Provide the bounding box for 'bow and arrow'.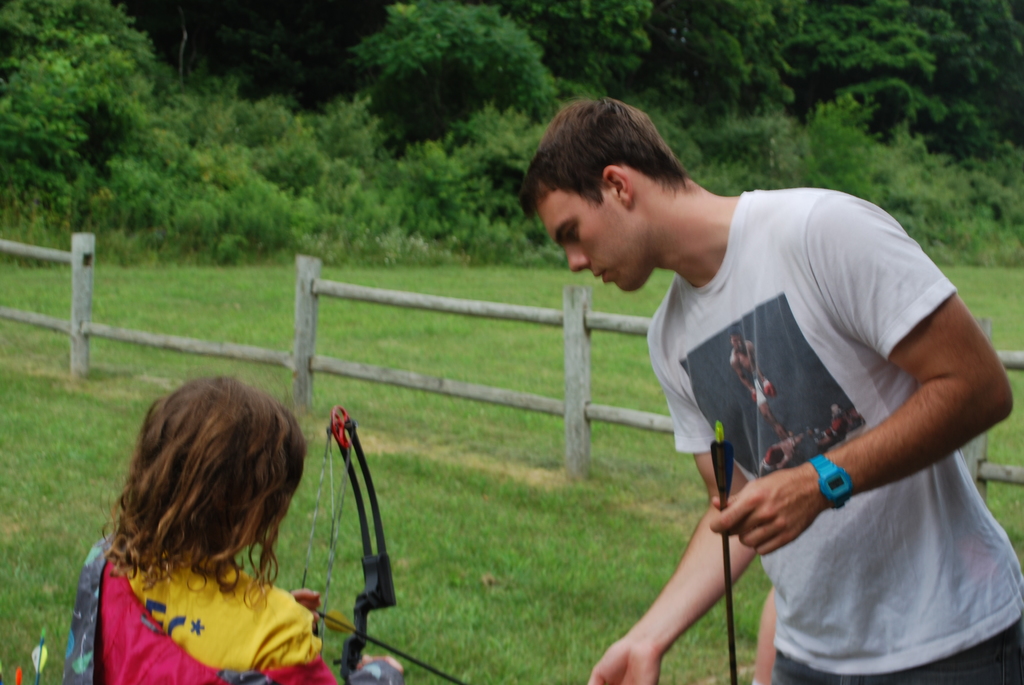
(295,606,475,684).
